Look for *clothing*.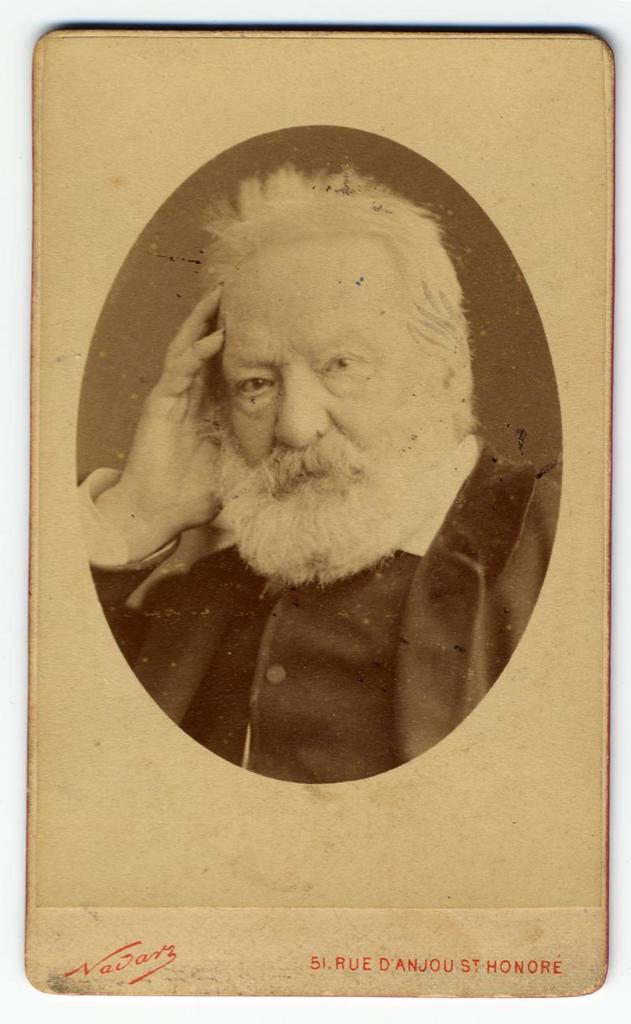
Found: (96,443,547,813).
